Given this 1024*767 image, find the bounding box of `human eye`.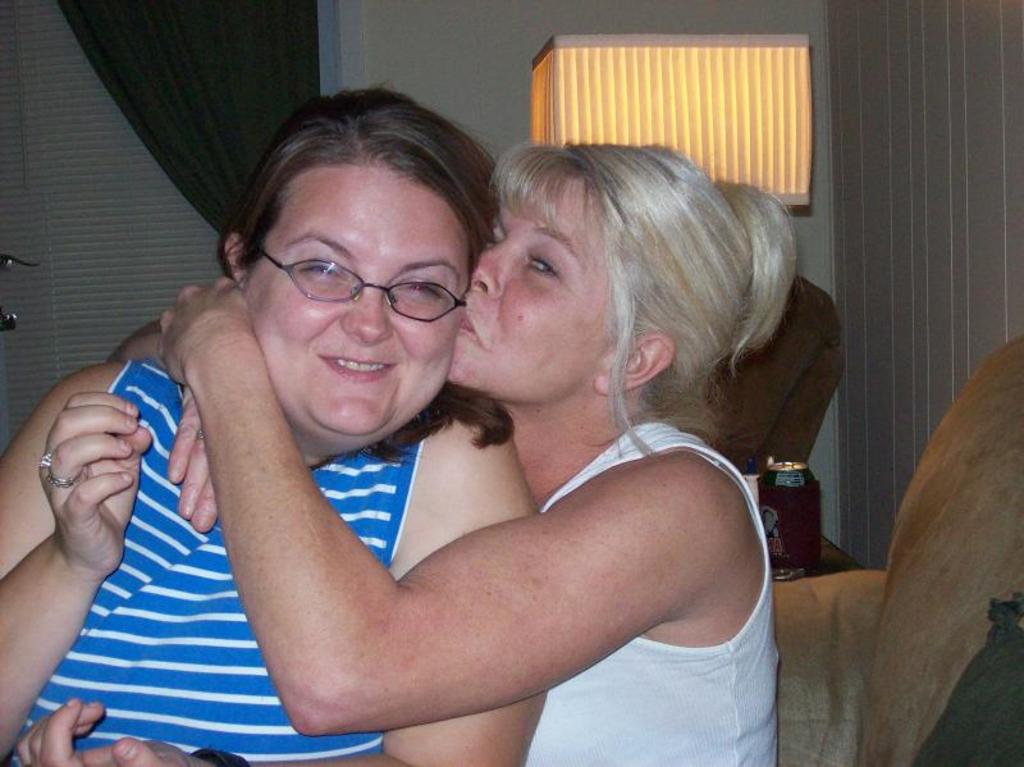
{"x1": 393, "y1": 278, "x2": 451, "y2": 301}.
